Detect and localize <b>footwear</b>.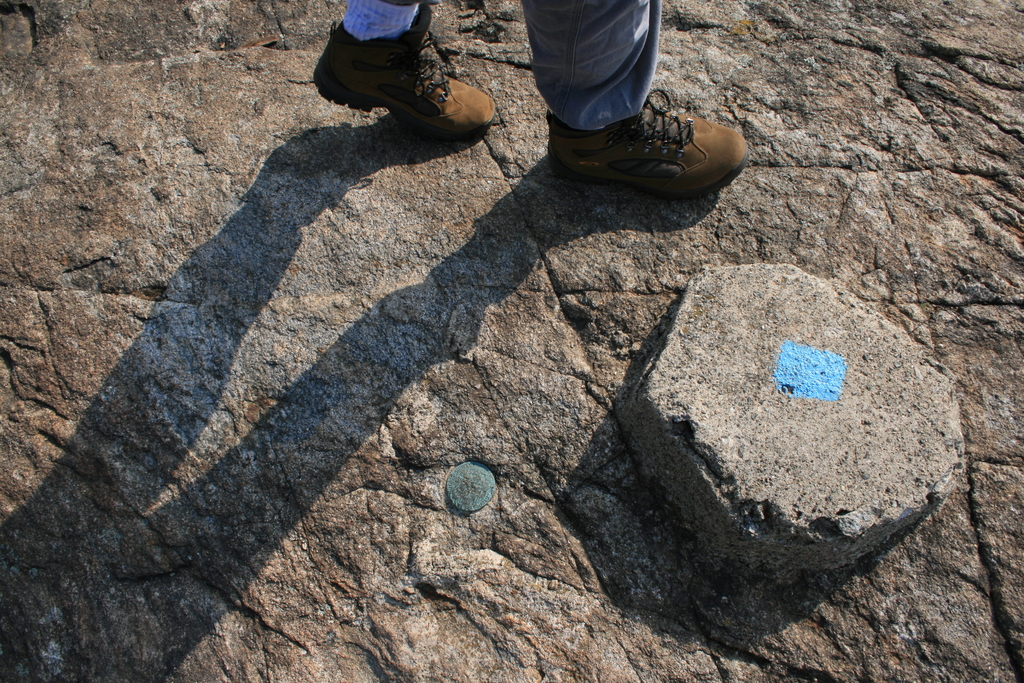
Localized at box(531, 76, 749, 190).
